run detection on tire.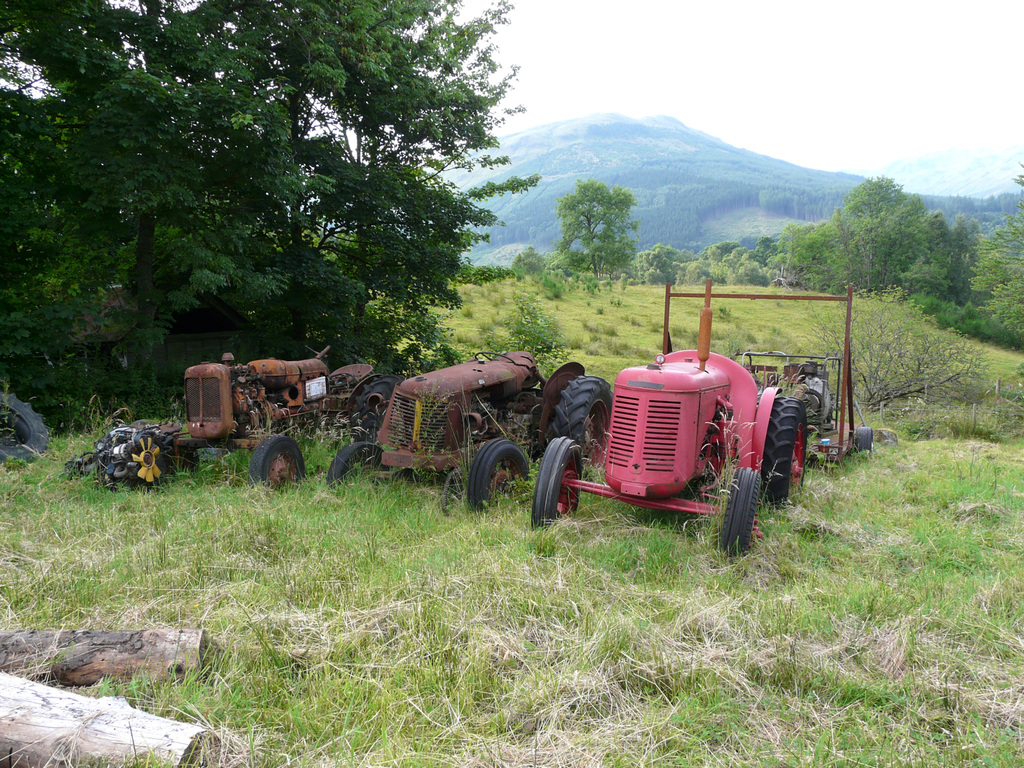
Result: <box>717,466,762,556</box>.
